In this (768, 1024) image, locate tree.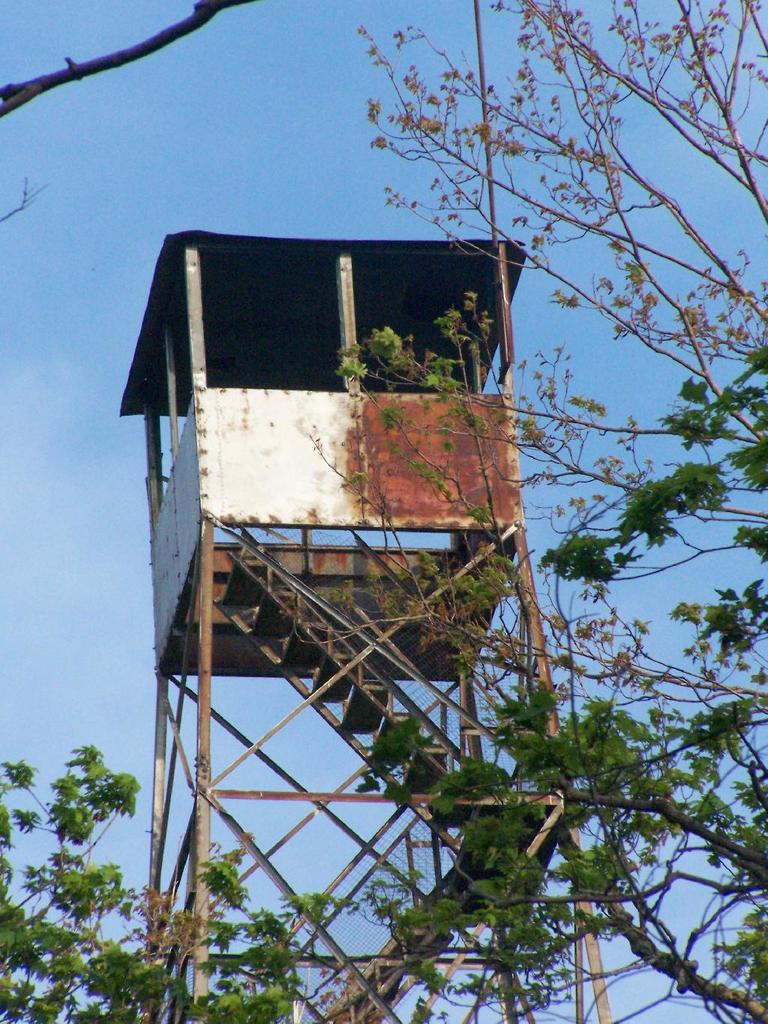
Bounding box: 349/0/767/749.
